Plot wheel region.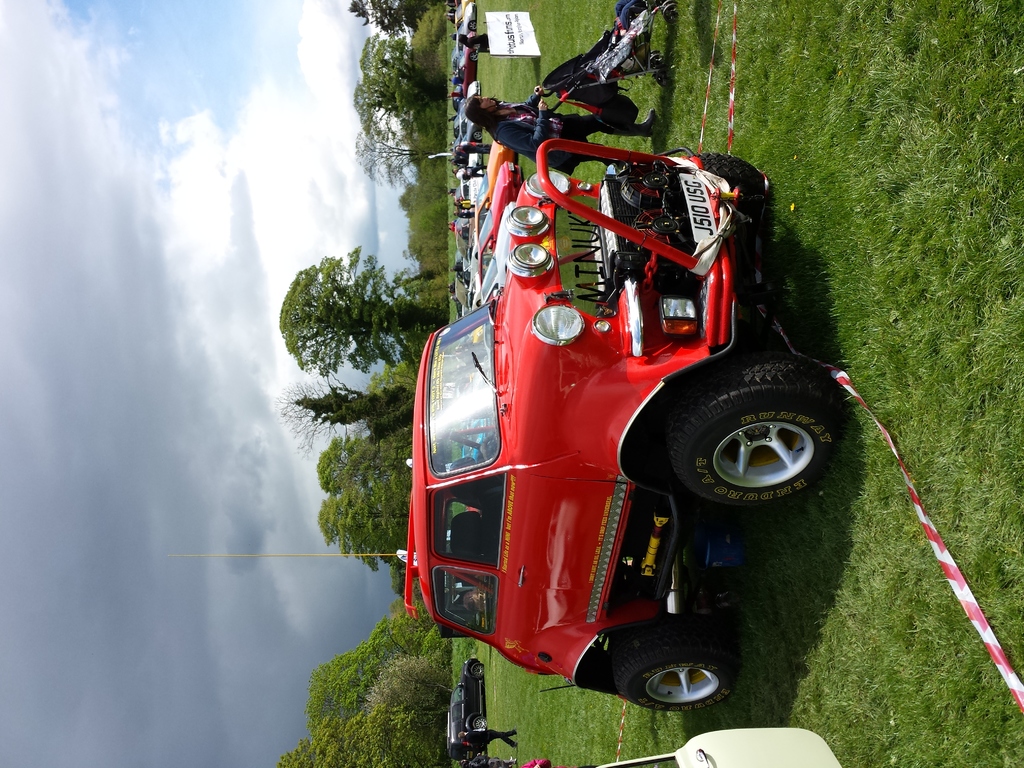
Plotted at region(474, 662, 486, 678).
